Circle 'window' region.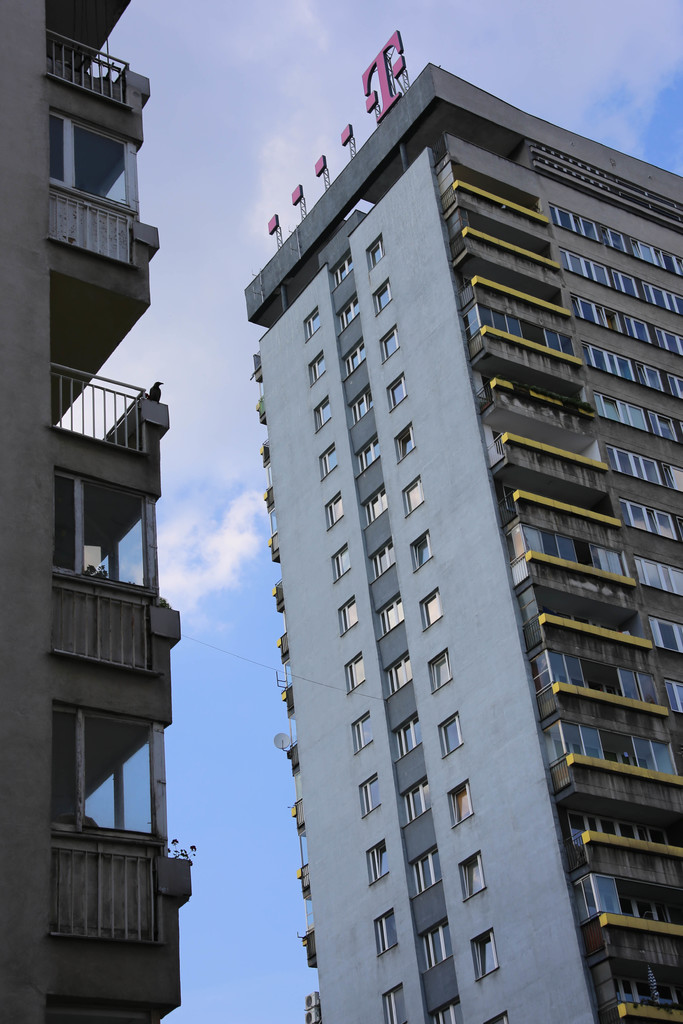
Region: box(361, 773, 384, 815).
